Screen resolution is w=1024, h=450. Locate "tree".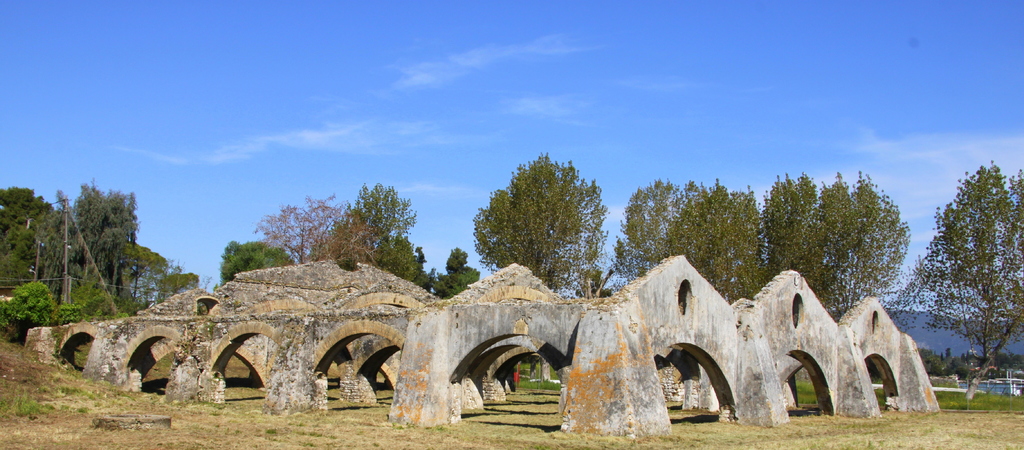
29 184 143 303.
